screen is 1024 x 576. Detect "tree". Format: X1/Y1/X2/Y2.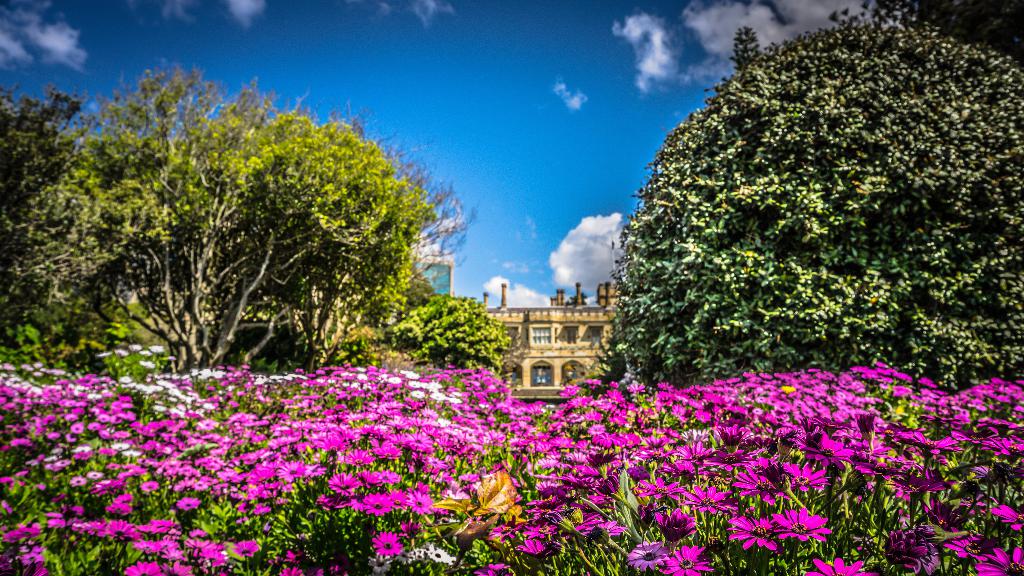
601/6/1023/393.
